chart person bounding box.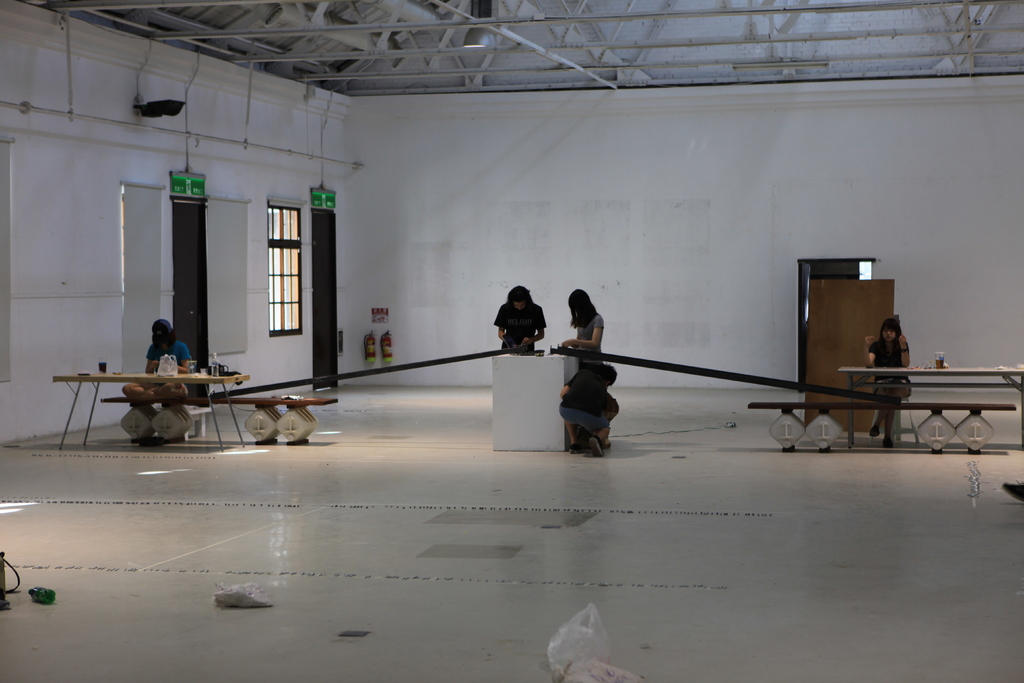
Charted: (866,318,916,451).
